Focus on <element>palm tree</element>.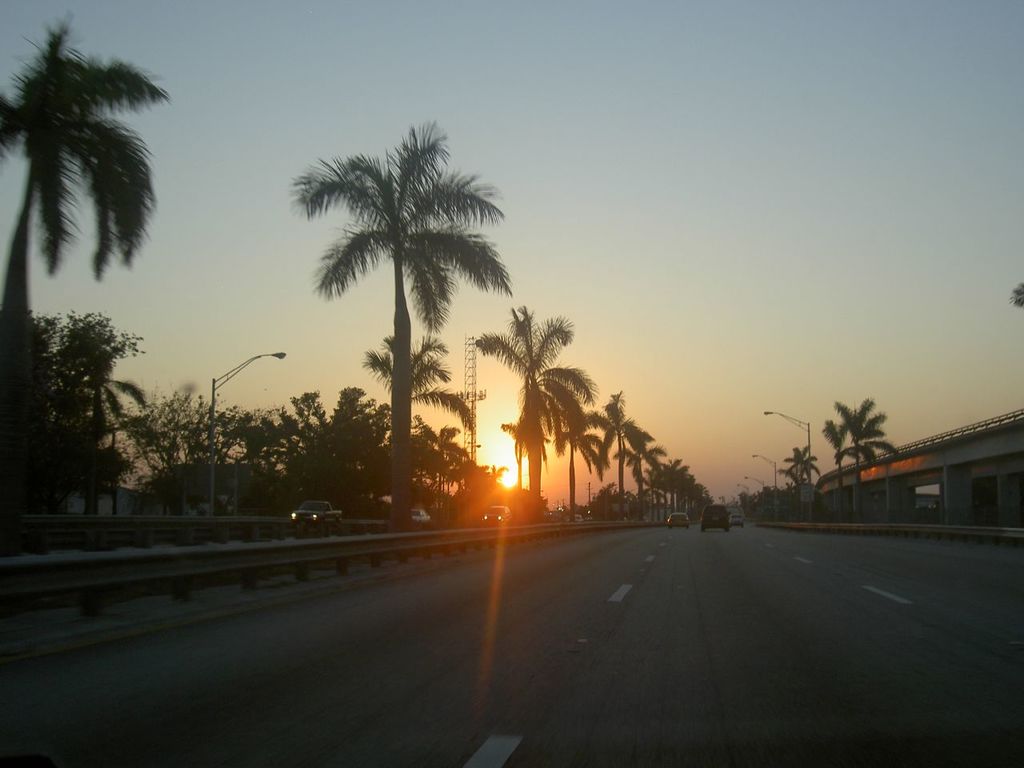
Focused at bbox=[769, 435, 819, 517].
